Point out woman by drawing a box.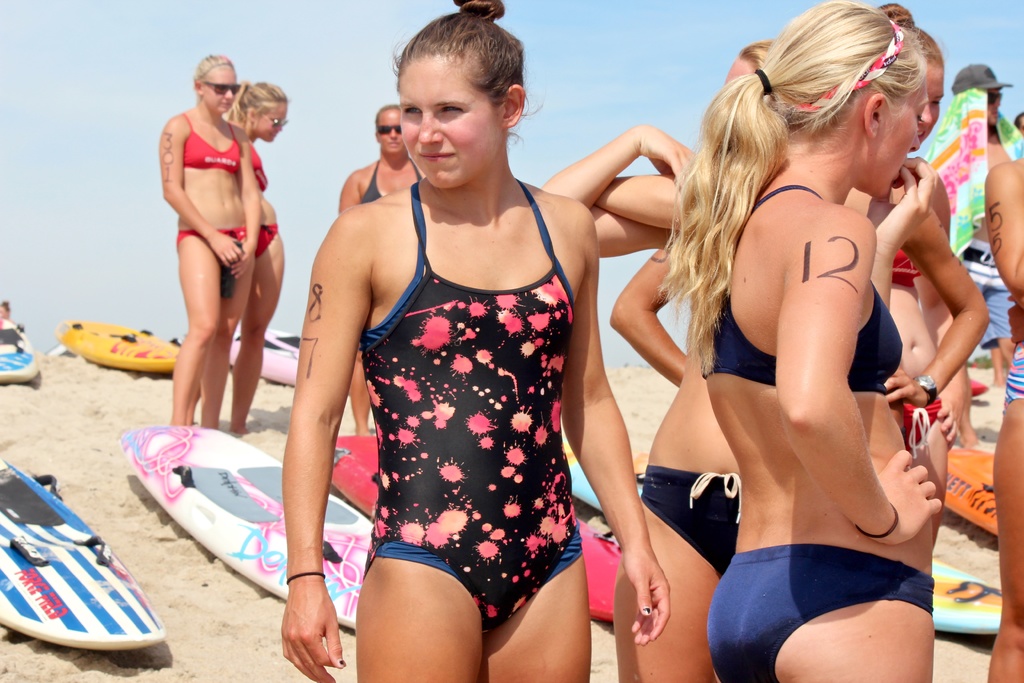
left=819, top=0, right=990, bottom=550.
